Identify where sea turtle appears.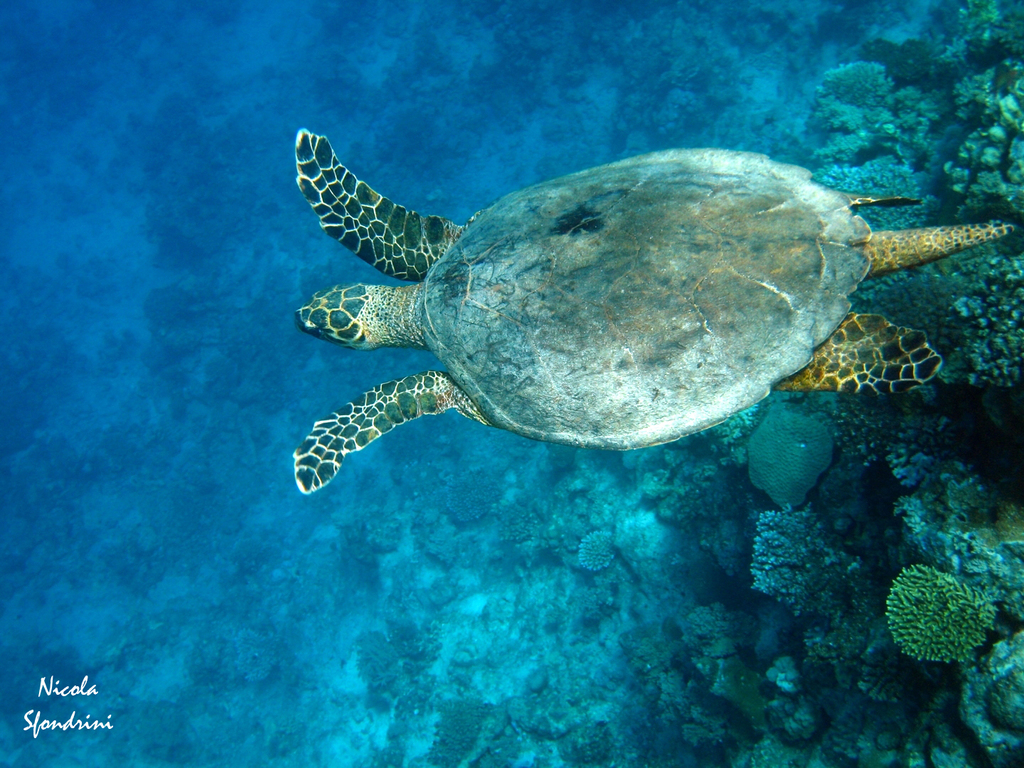
Appears at [x1=292, y1=127, x2=1015, y2=501].
